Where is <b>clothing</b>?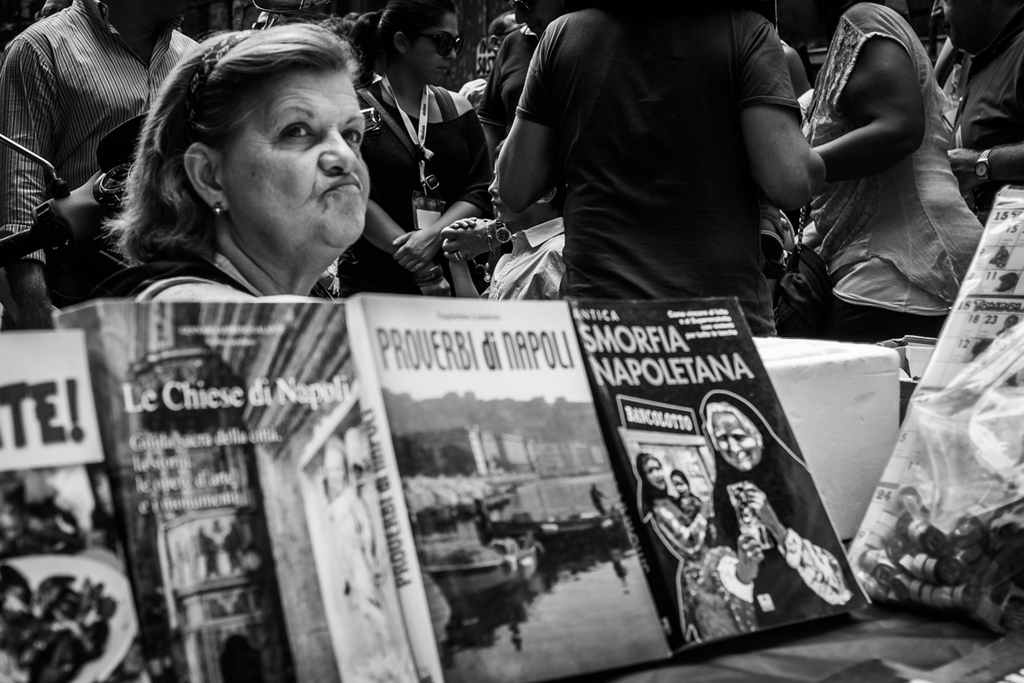
{"left": 719, "top": 388, "right": 870, "bottom": 626}.
